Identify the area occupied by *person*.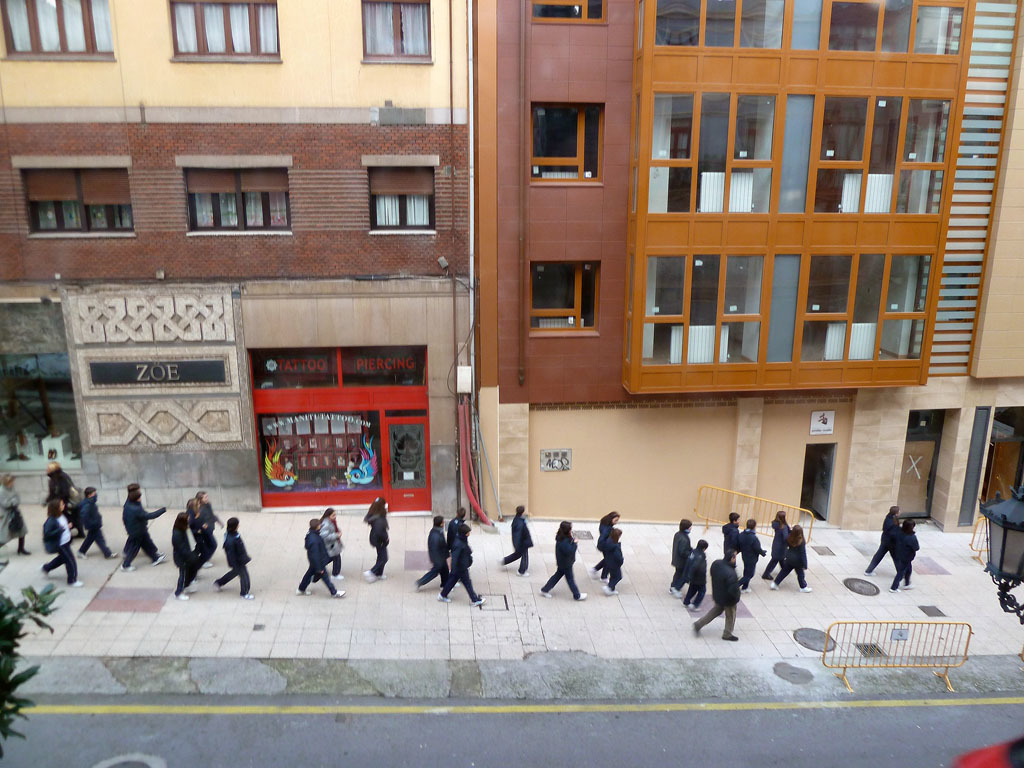
Area: [682, 535, 708, 613].
